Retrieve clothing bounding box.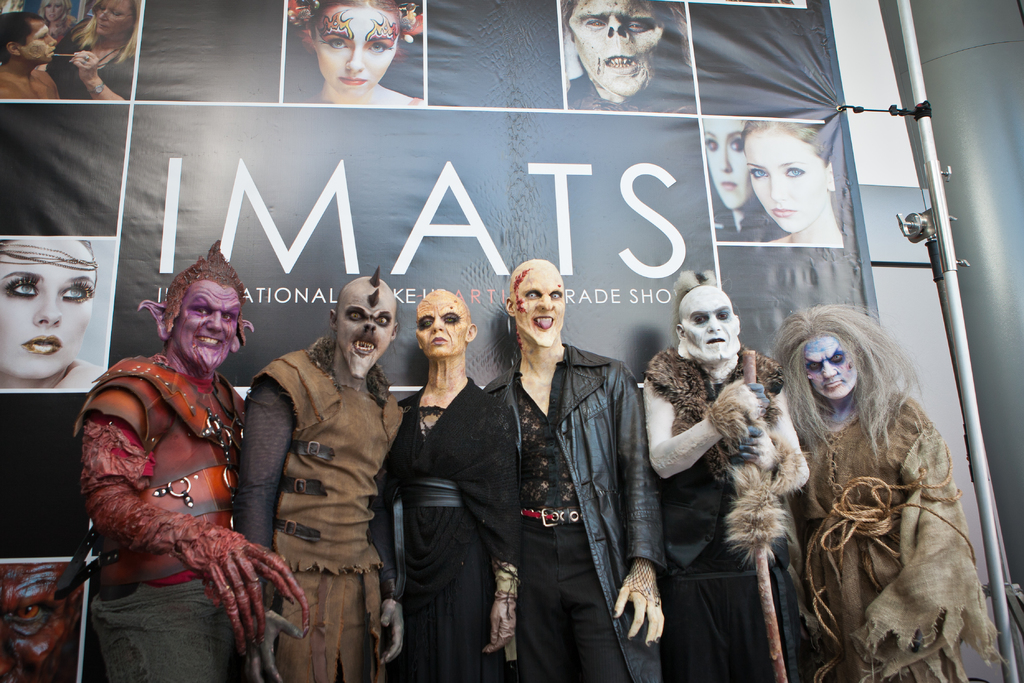
Bounding box: 0,62,62,101.
